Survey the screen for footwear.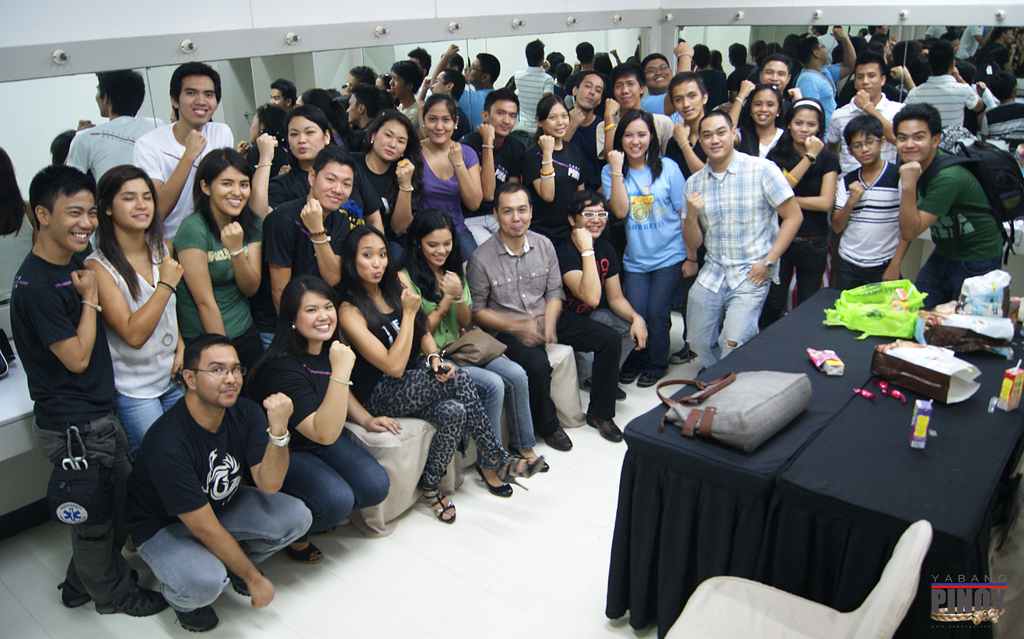
Survey found: crop(416, 487, 458, 521).
